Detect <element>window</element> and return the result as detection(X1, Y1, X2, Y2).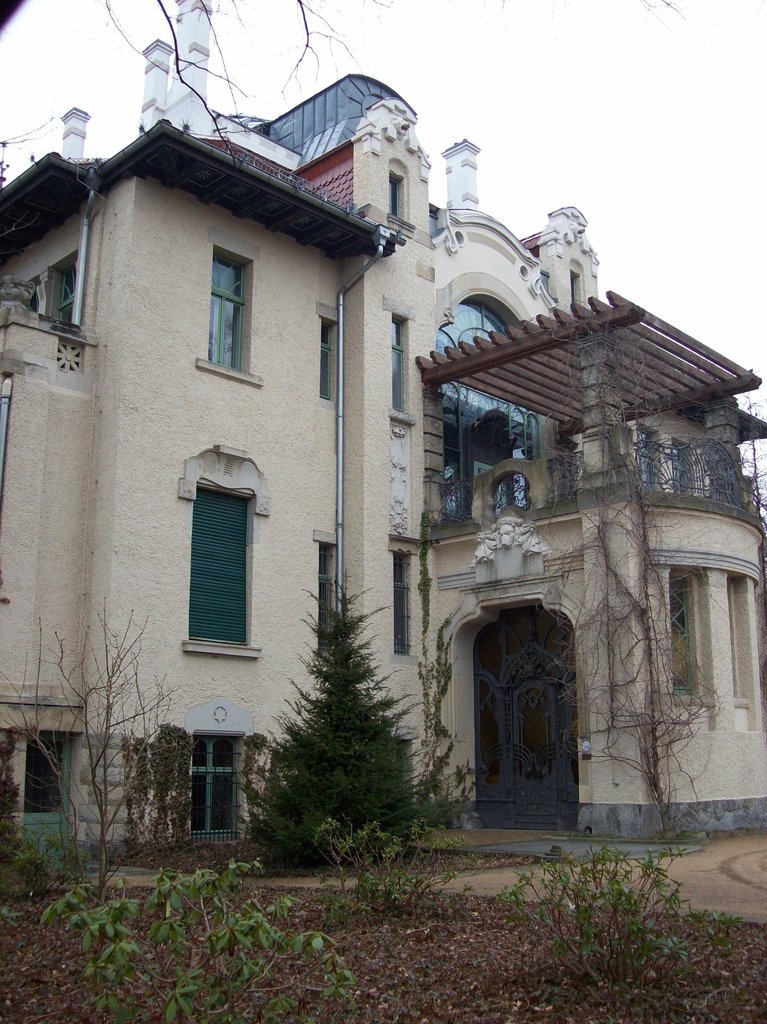
detection(389, 310, 414, 413).
